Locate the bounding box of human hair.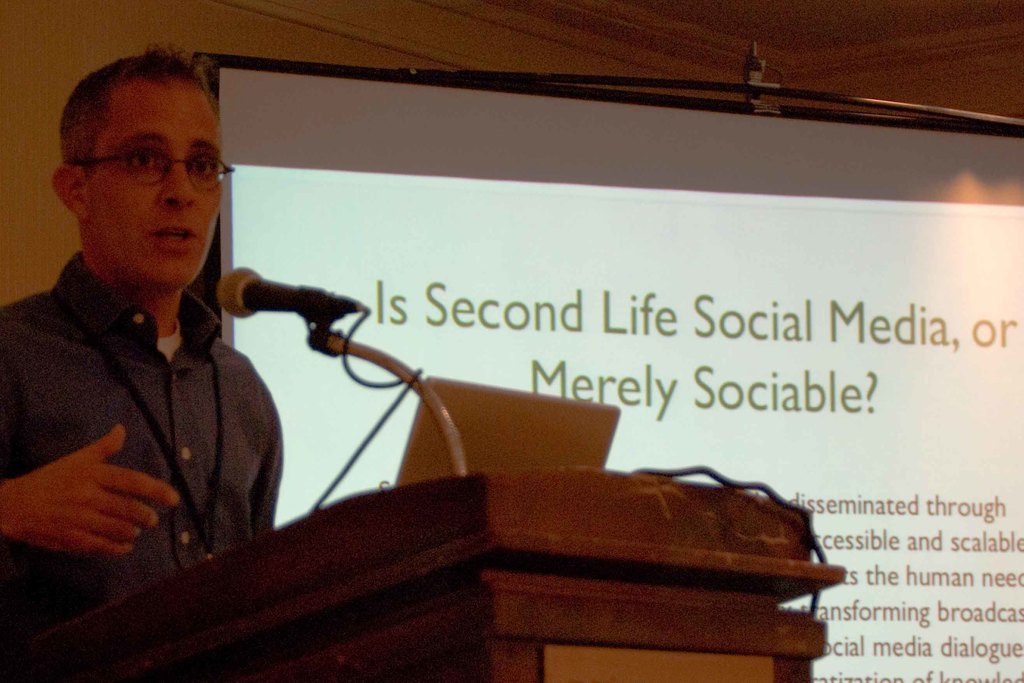
Bounding box: select_region(49, 43, 222, 185).
